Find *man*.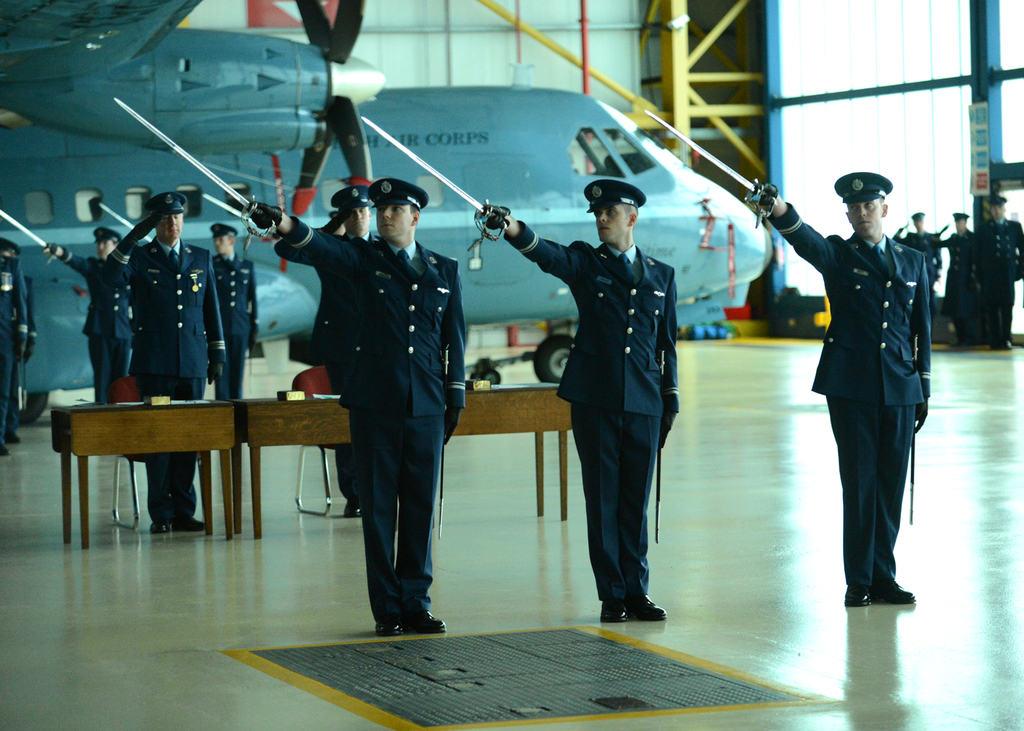
box=[0, 253, 26, 460].
